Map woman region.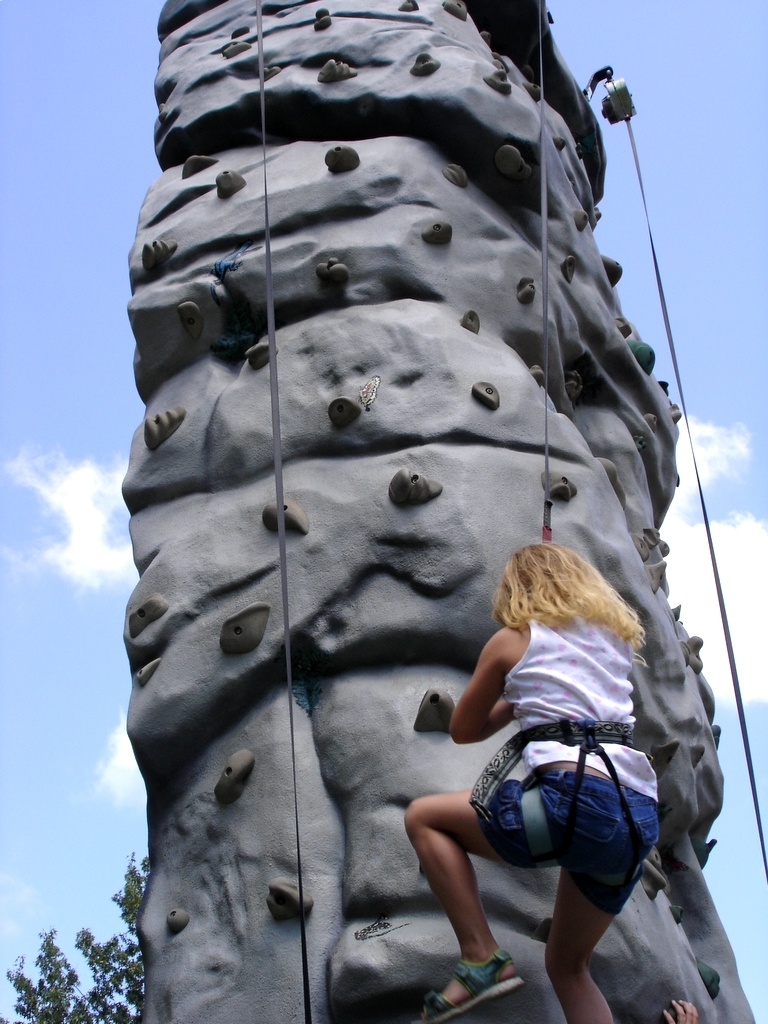
Mapped to Rect(398, 472, 689, 1005).
